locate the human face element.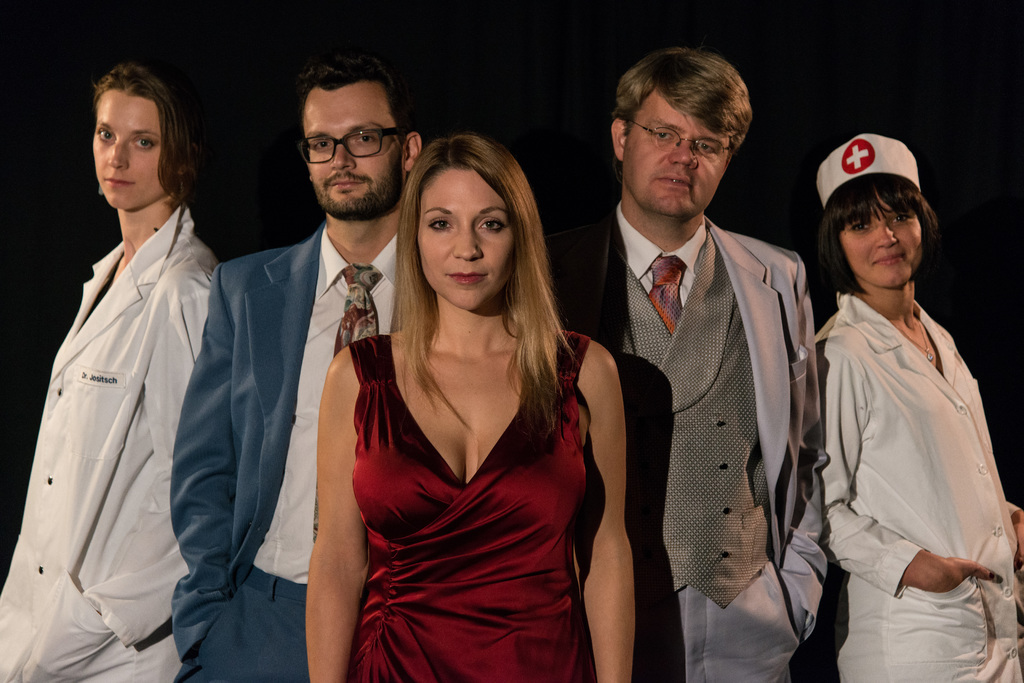
Element bbox: box=[415, 163, 515, 312].
